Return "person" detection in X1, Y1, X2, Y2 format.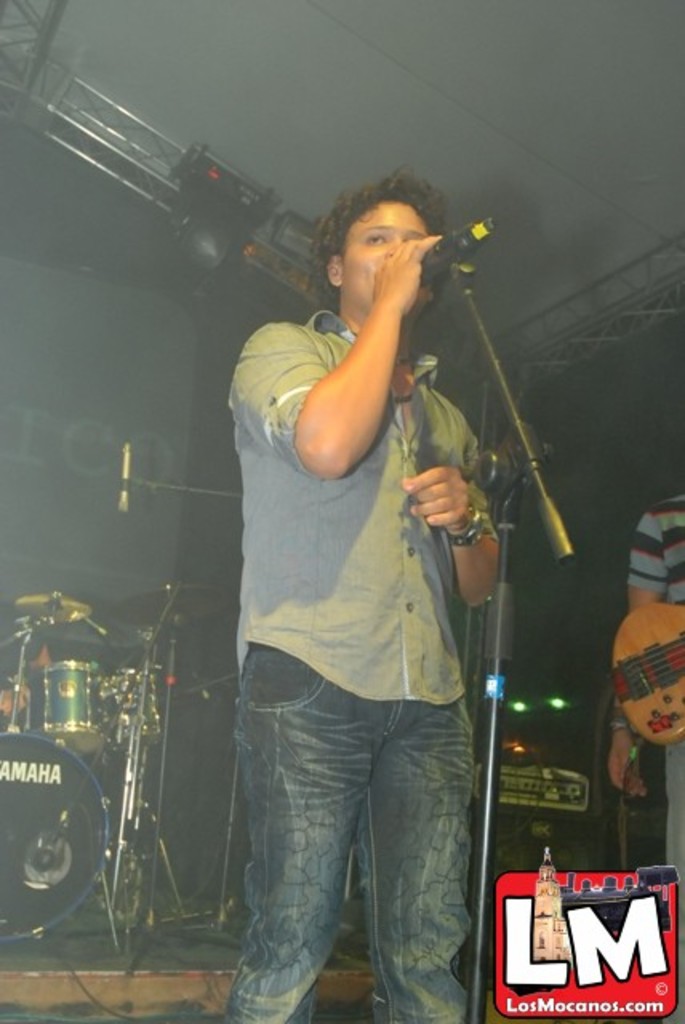
221, 162, 515, 1022.
